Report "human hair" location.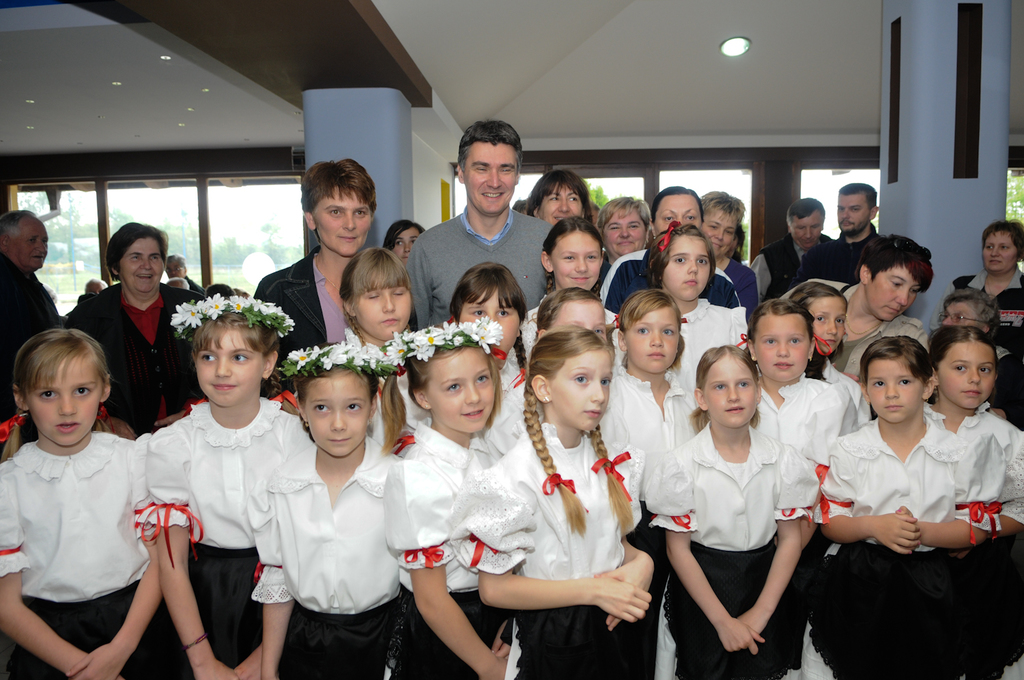
Report: pyautogui.locateOnScreen(649, 185, 705, 226).
